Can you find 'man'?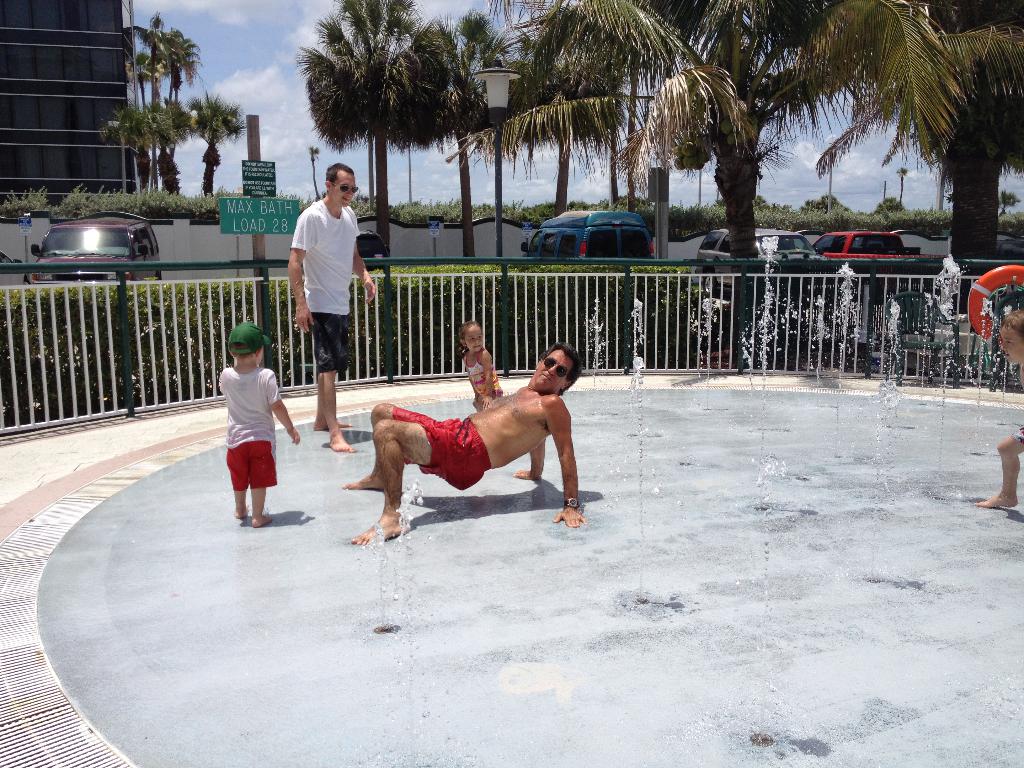
Yes, bounding box: bbox=(340, 340, 593, 547).
